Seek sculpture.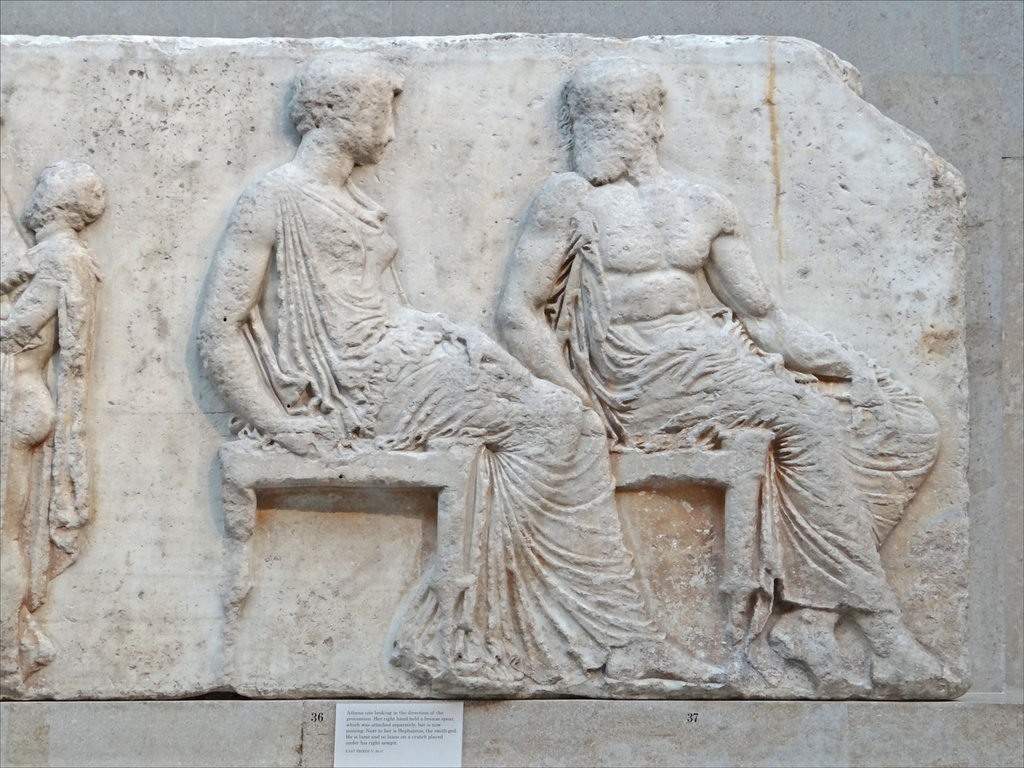
box(493, 54, 949, 692).
